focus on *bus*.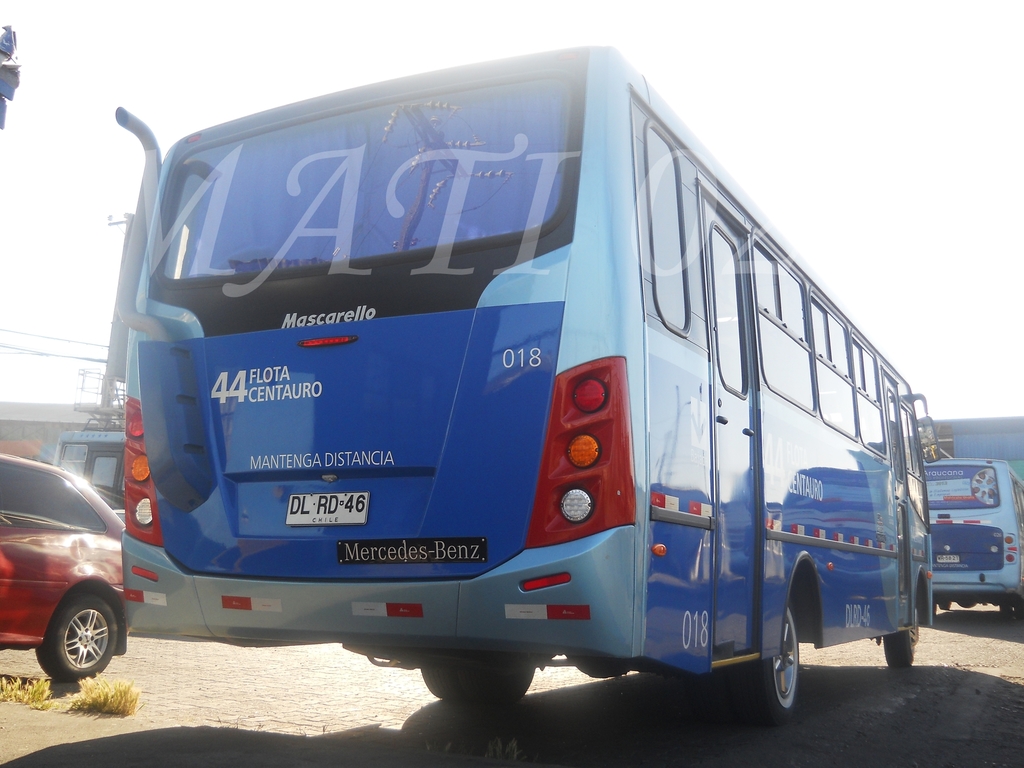
Focused at x1=40 y1=430 x2=133 y2=526.
